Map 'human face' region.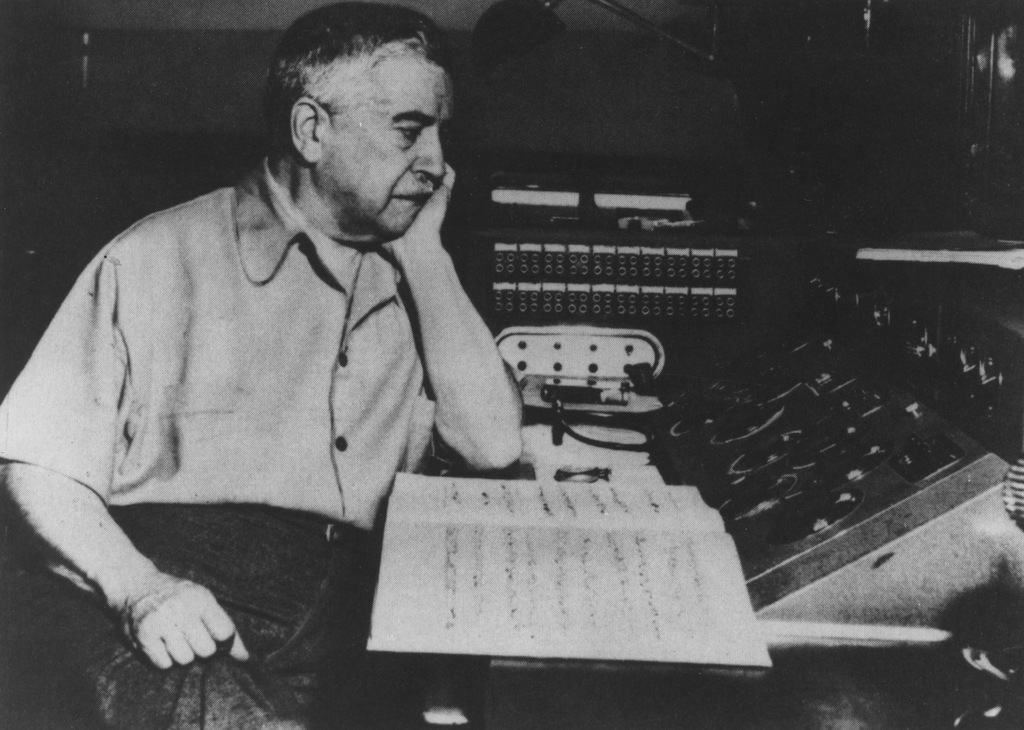
Mapped to <box>325,54,458,238</box>.
